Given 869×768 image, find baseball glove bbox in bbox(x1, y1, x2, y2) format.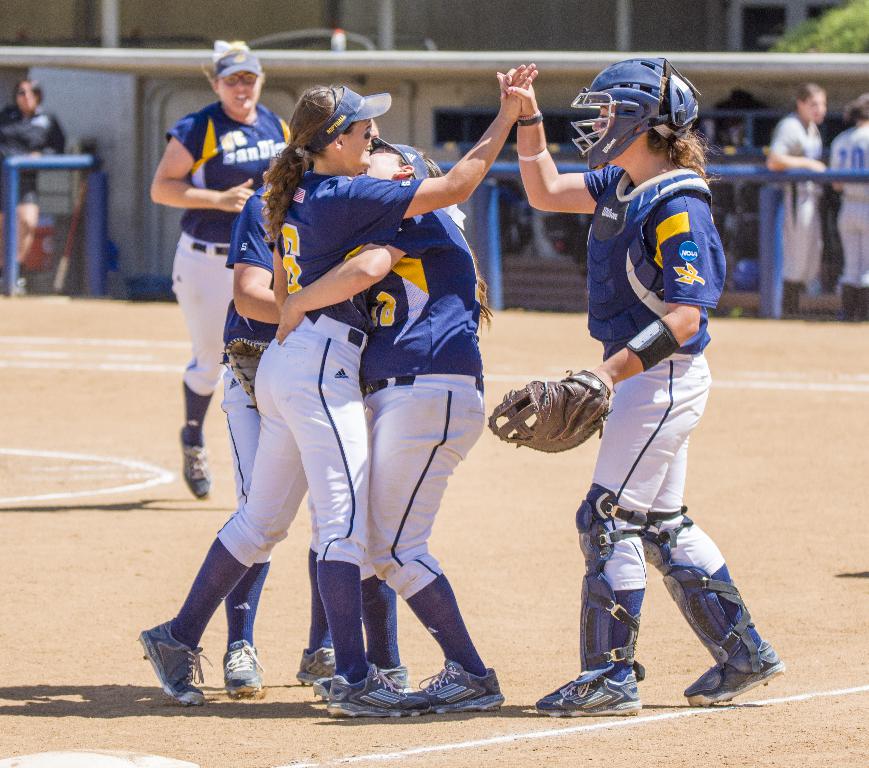
bbox(222, 336, 264, 410).
